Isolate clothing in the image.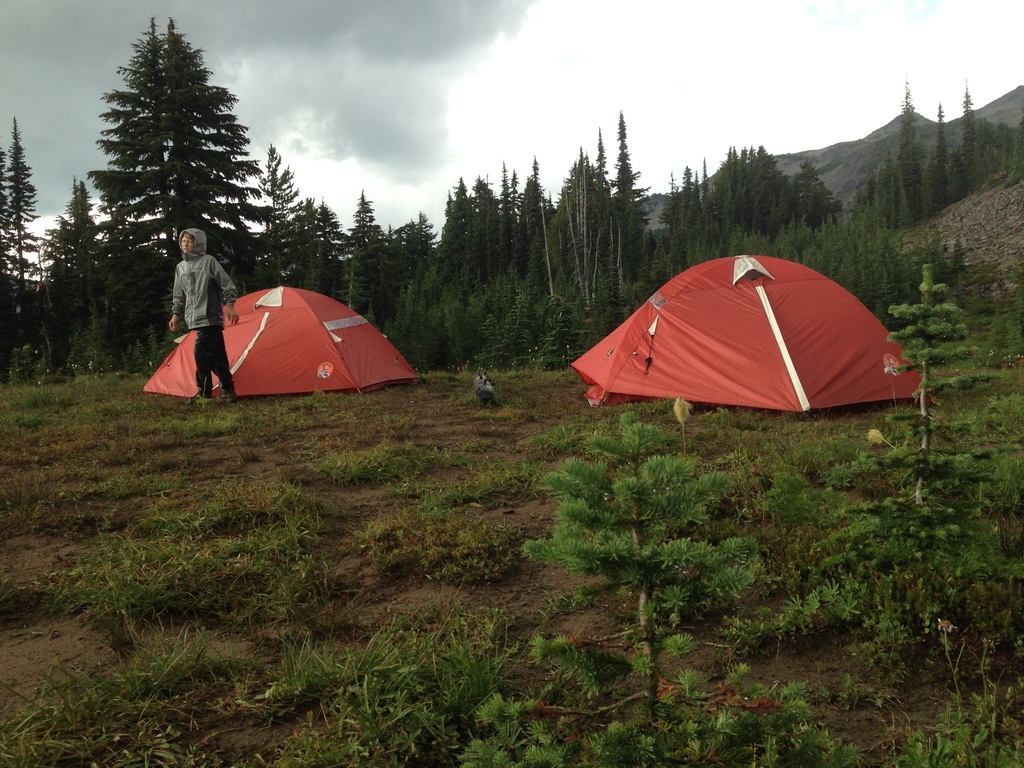
Isolated region: pyautogui.locateOnScreen(170, 226, 239, 403).
